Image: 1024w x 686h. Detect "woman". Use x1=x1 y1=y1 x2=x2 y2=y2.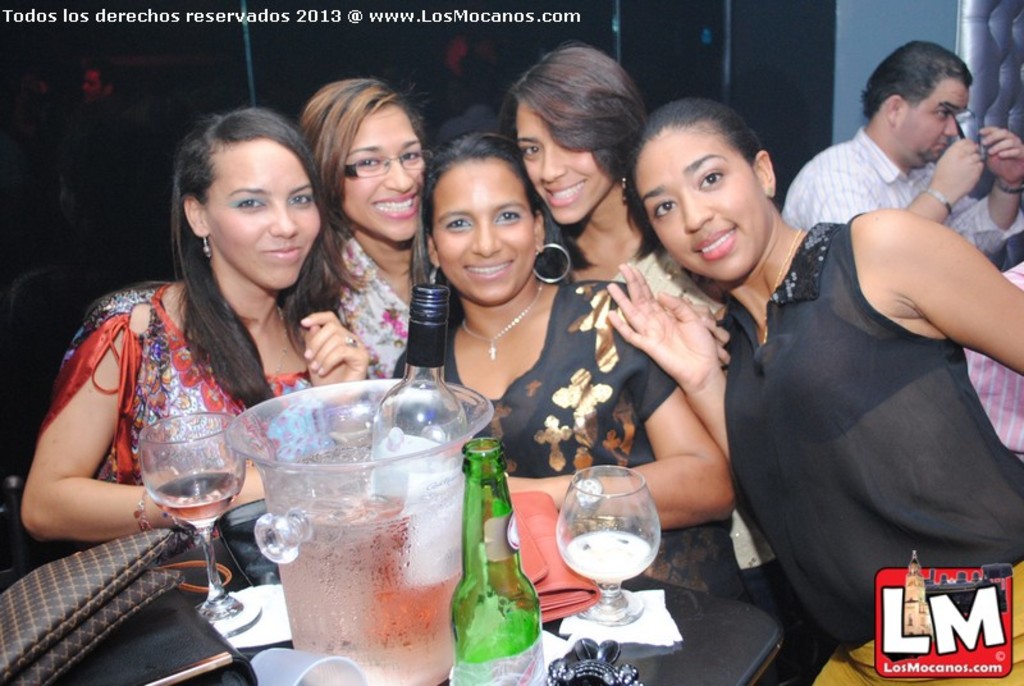
x1=608 y1=104 x2=1023 y2=685.
